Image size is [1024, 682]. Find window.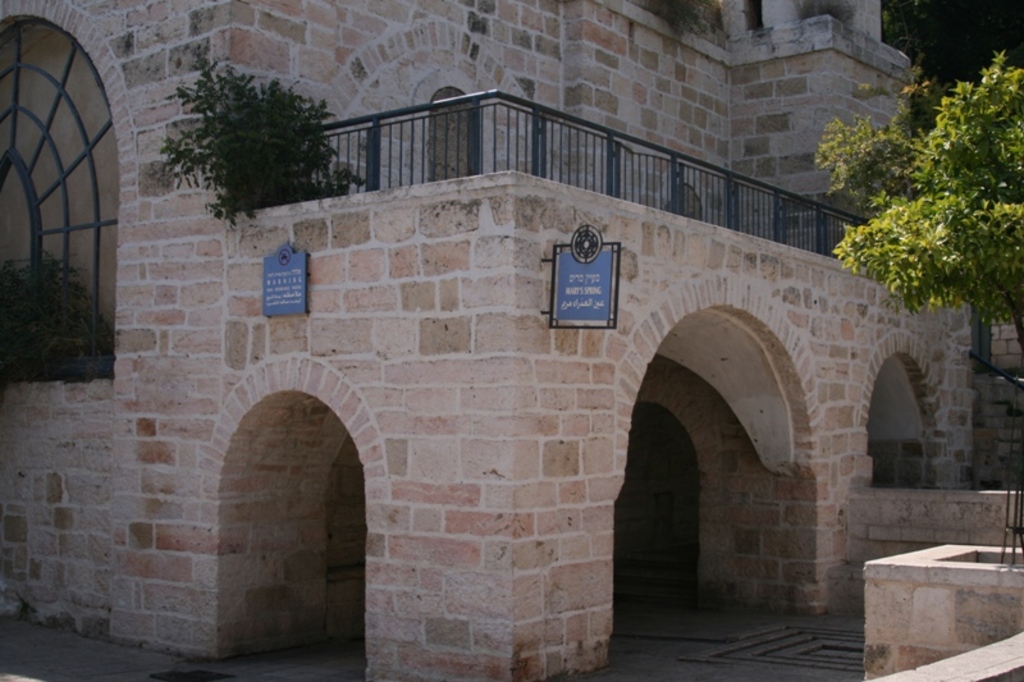
left=0, top=17, right=124, bottom=380.
